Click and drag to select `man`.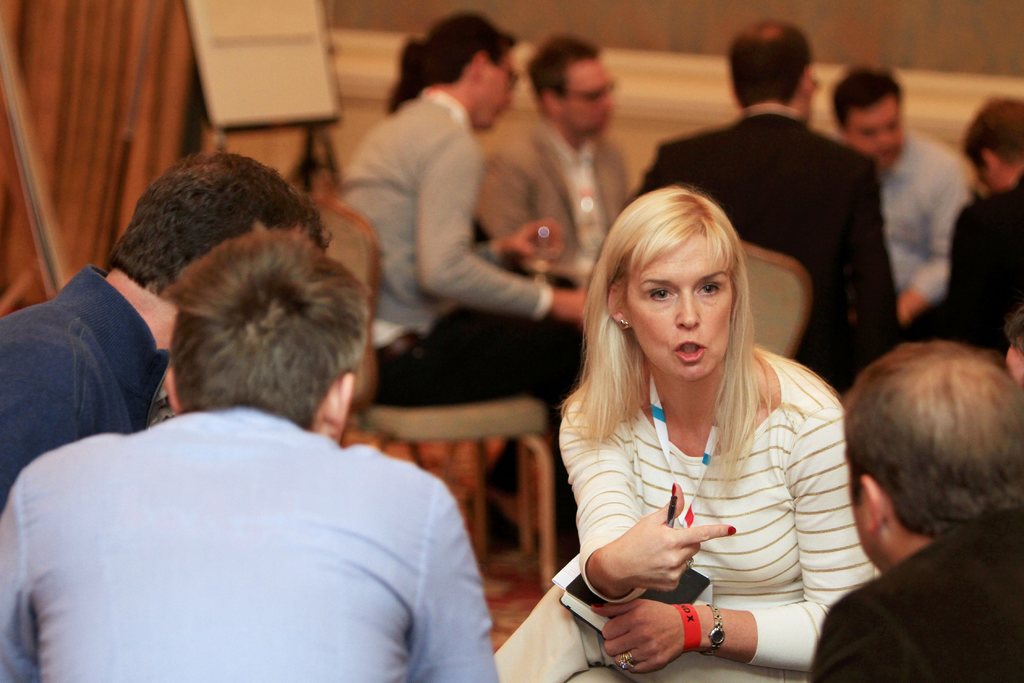
Selection: [x1=333, y1=10, x2=590, y2=563].
